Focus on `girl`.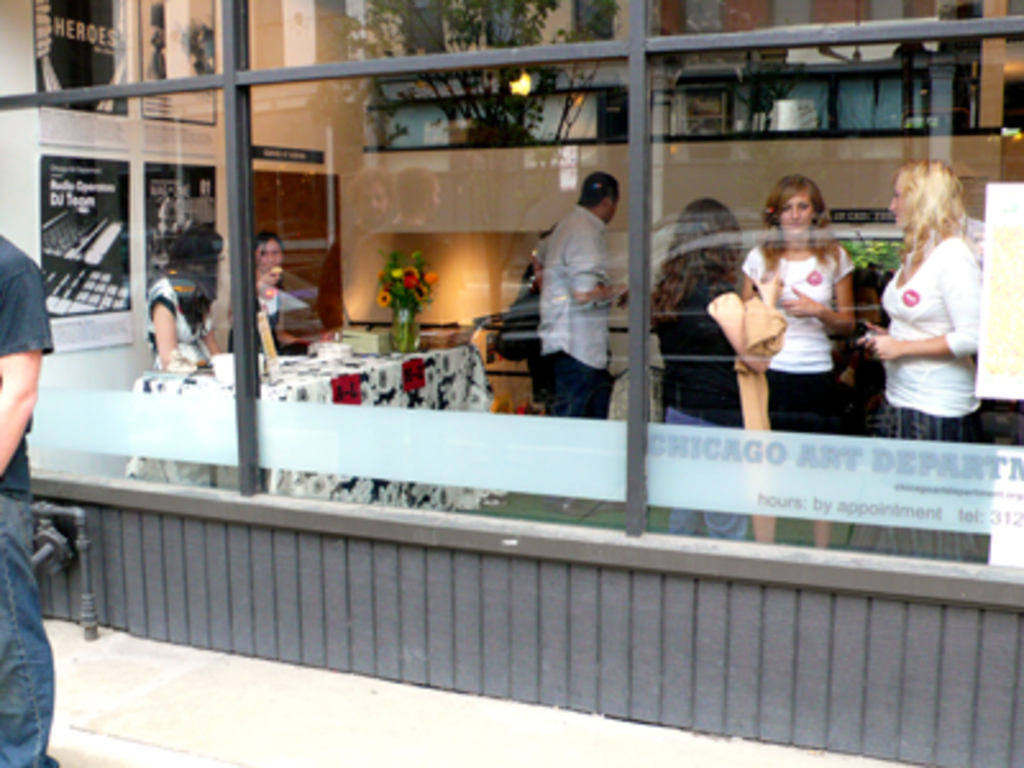
Focused at [x1=740, y1=174, x2=855, y2=548].
